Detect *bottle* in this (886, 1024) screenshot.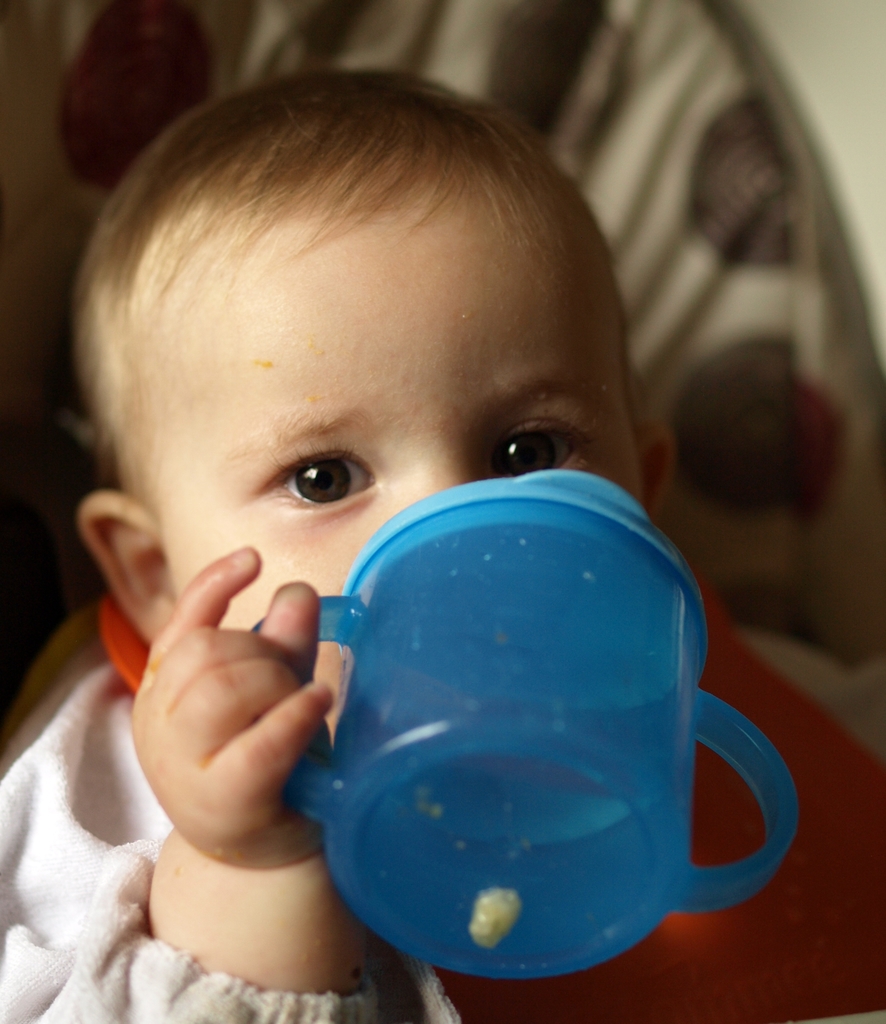
Detection: l=249, t=463, r=801, b=980.
